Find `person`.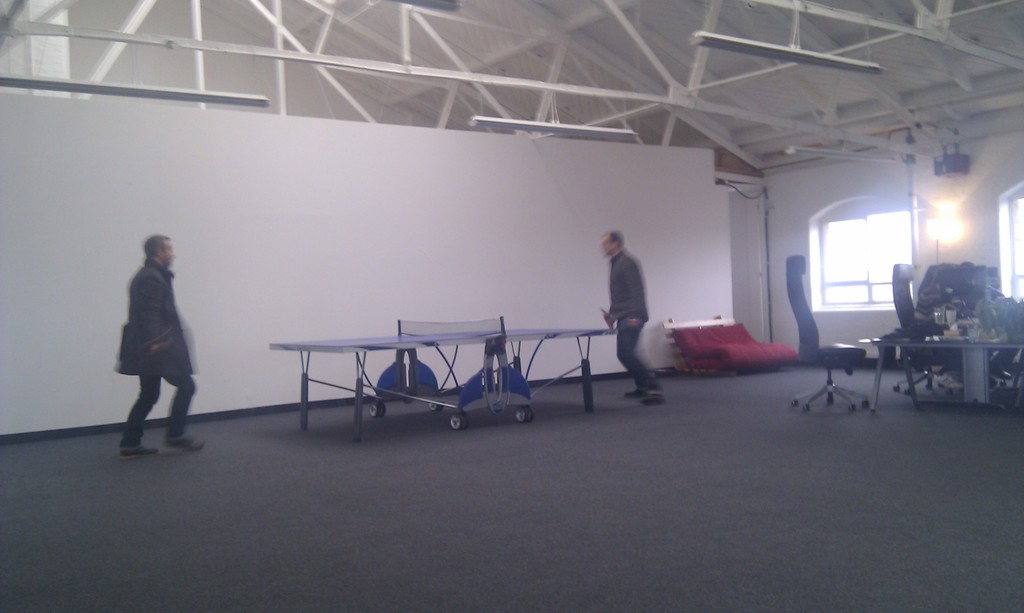
<bbox>598, 225, 669, 411</bbox>.
